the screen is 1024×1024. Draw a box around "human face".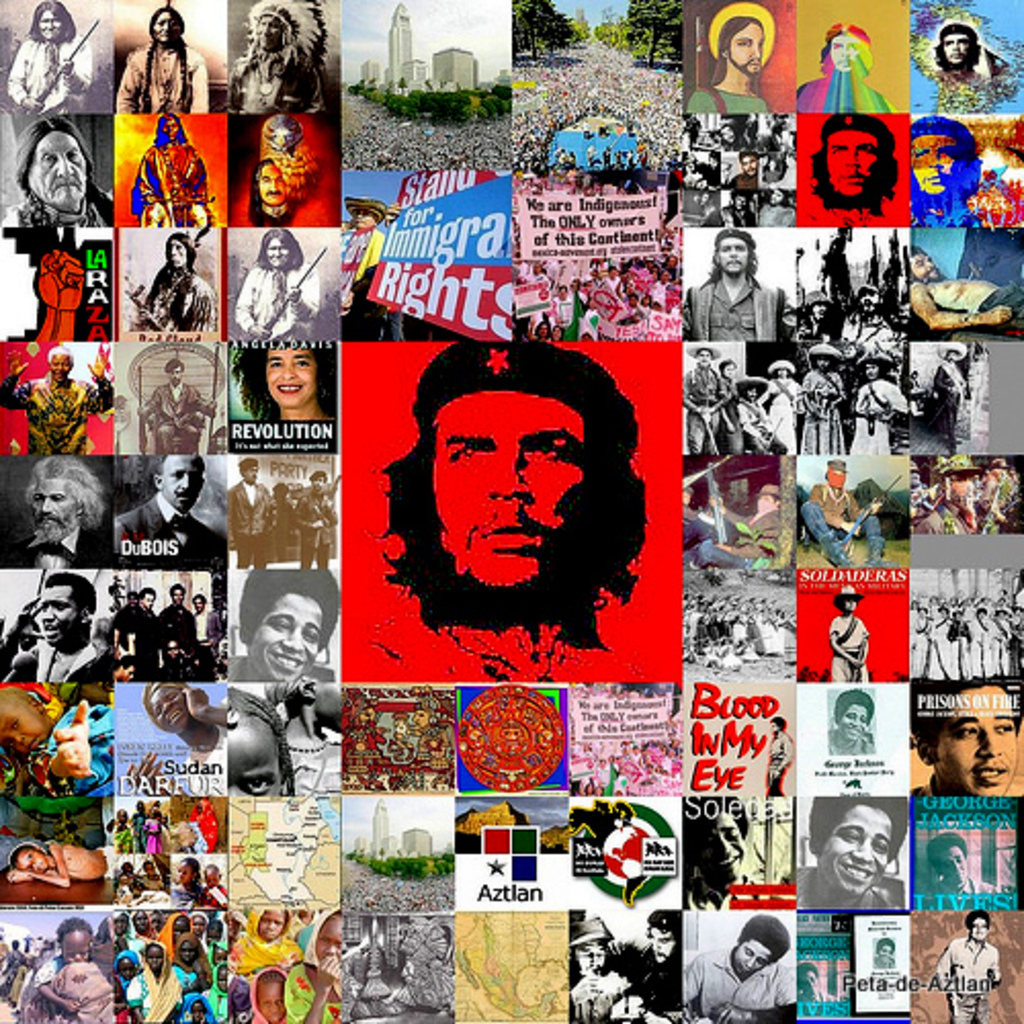
select_region(170, 360, 182, 387).
